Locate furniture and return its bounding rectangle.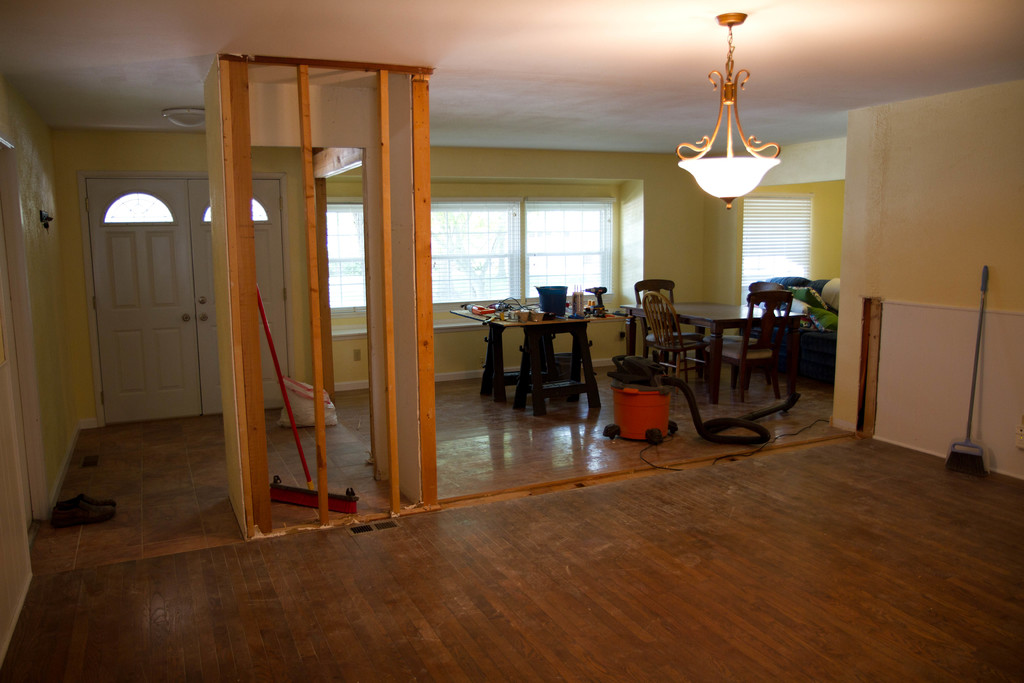
bbox(714, 281, 798, 410).
